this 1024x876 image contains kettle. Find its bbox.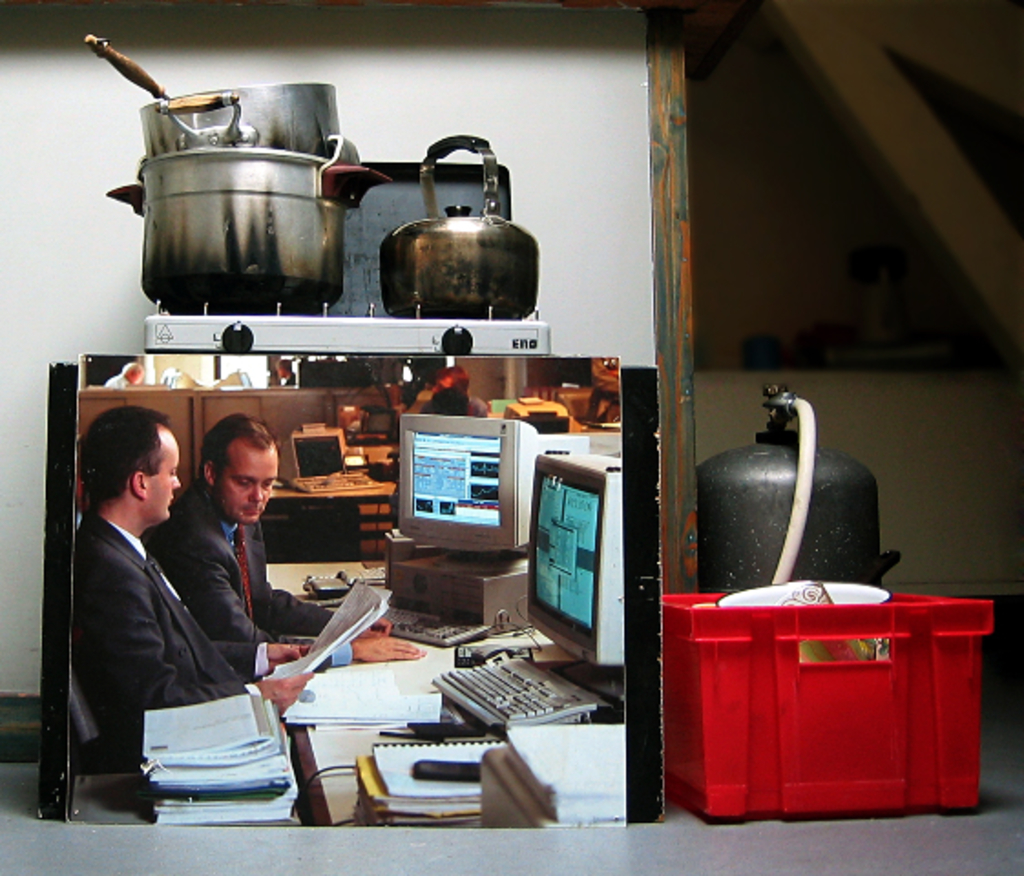
(367, 126, 546, 321).
